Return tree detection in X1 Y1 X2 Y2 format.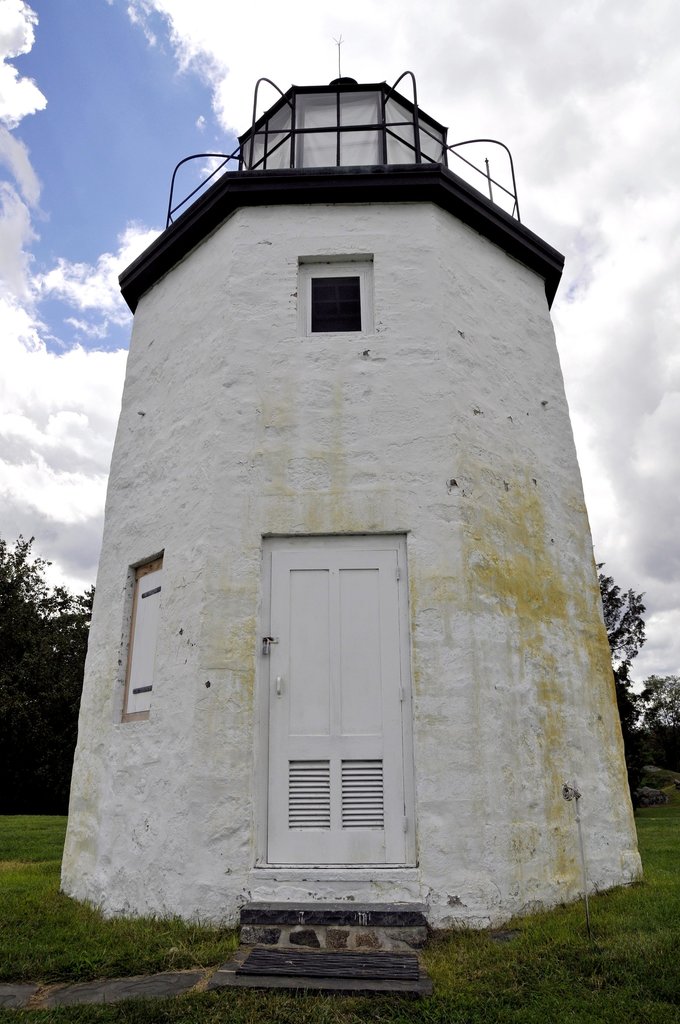
52 584 93 703.
